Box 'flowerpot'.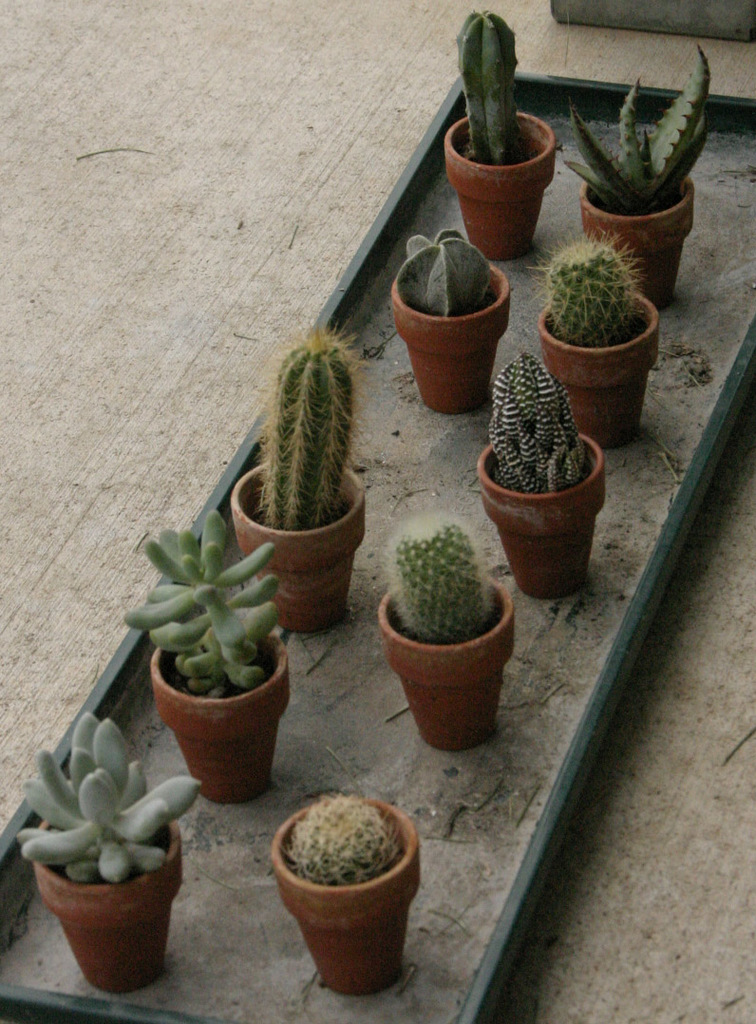
rect(153, 627, 288, 806).
